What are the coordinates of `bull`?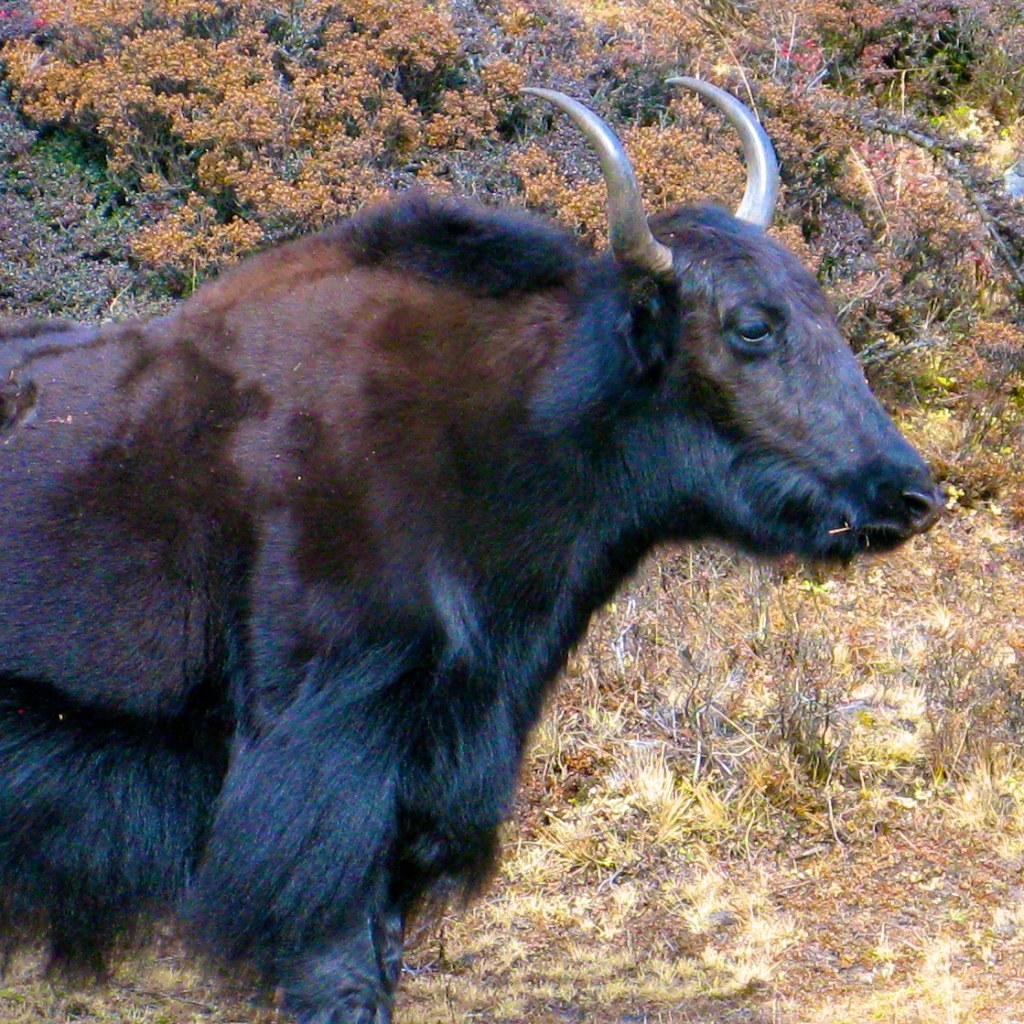
0/76/948/1023.
